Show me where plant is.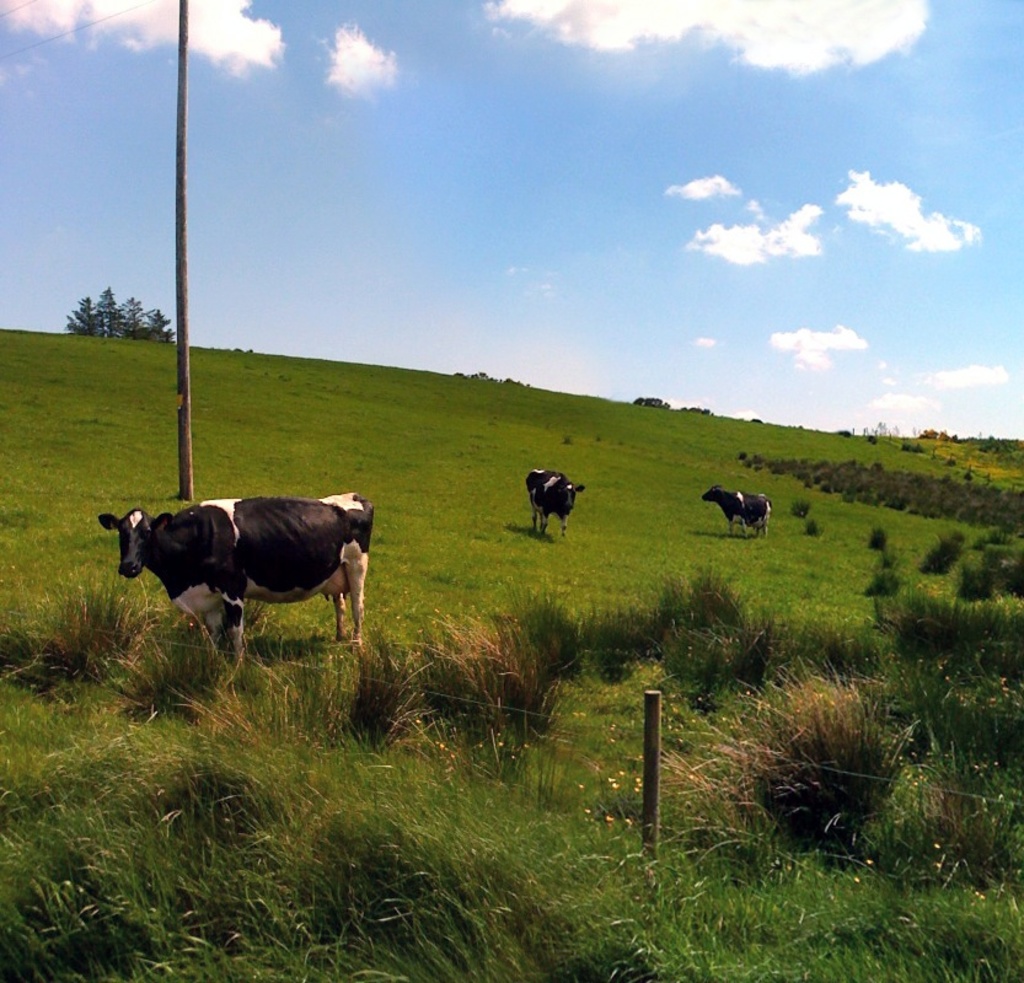
plant is at BBox(998, 557, 1023, 607).
